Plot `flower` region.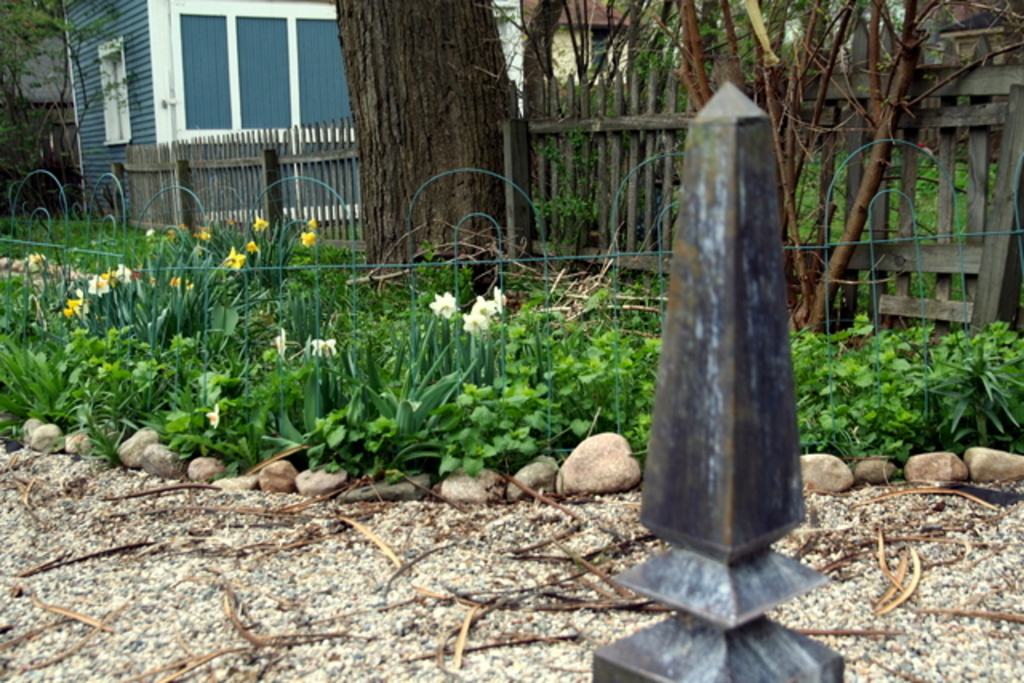
Plotted at (309, 216, 317, 224).
